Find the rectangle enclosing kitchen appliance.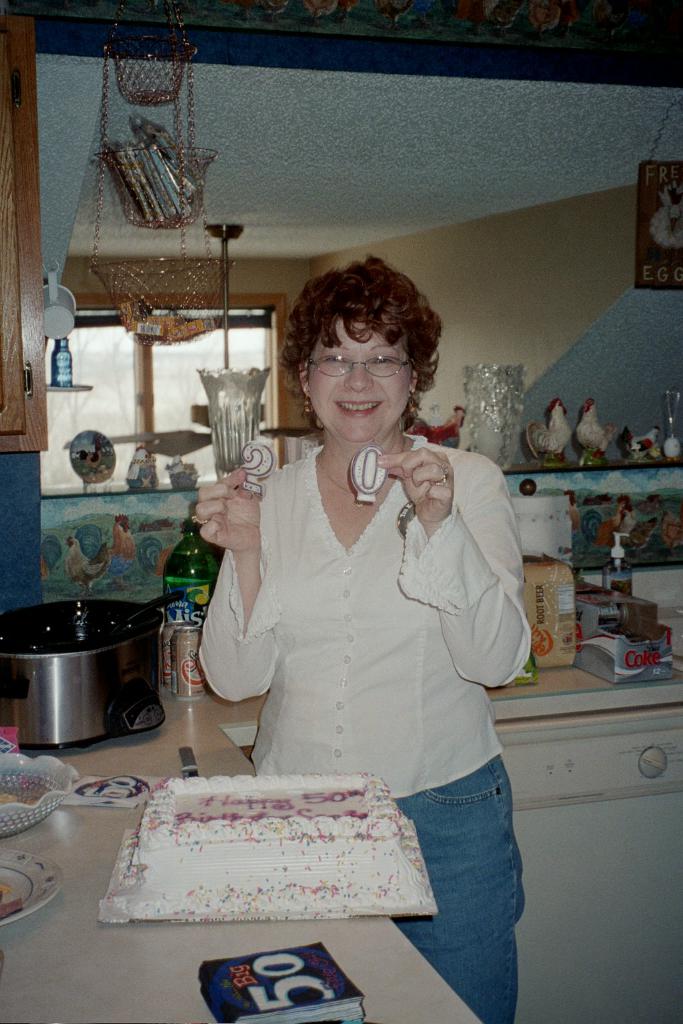
[left=193, top=358, right=268, bottom=482].
